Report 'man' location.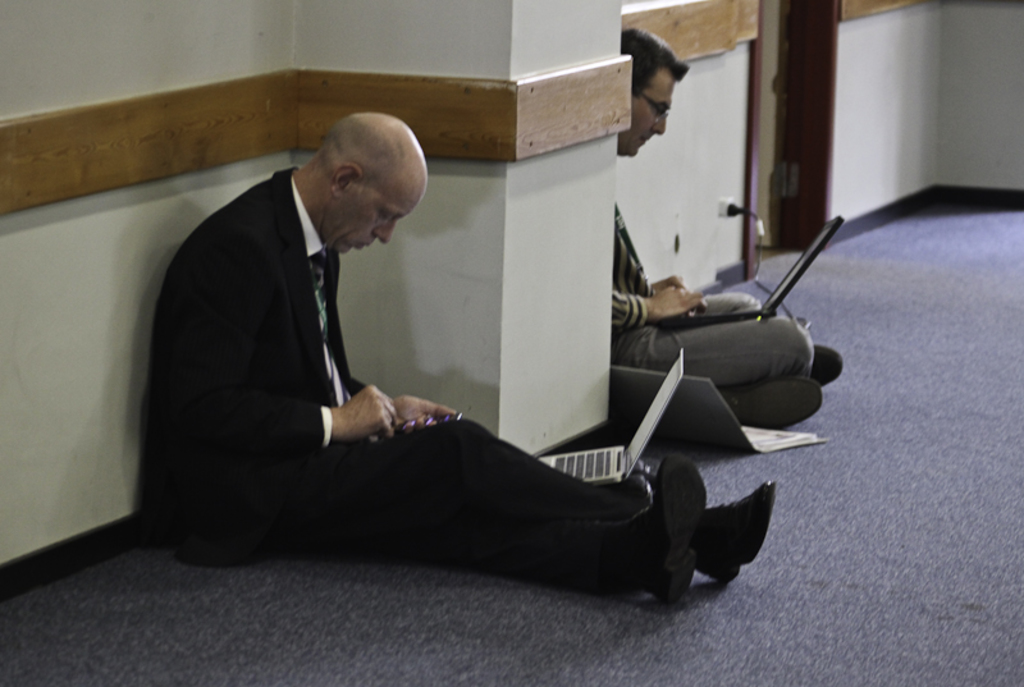
Report: [left=613, top=28, right=842, bottom=427].
